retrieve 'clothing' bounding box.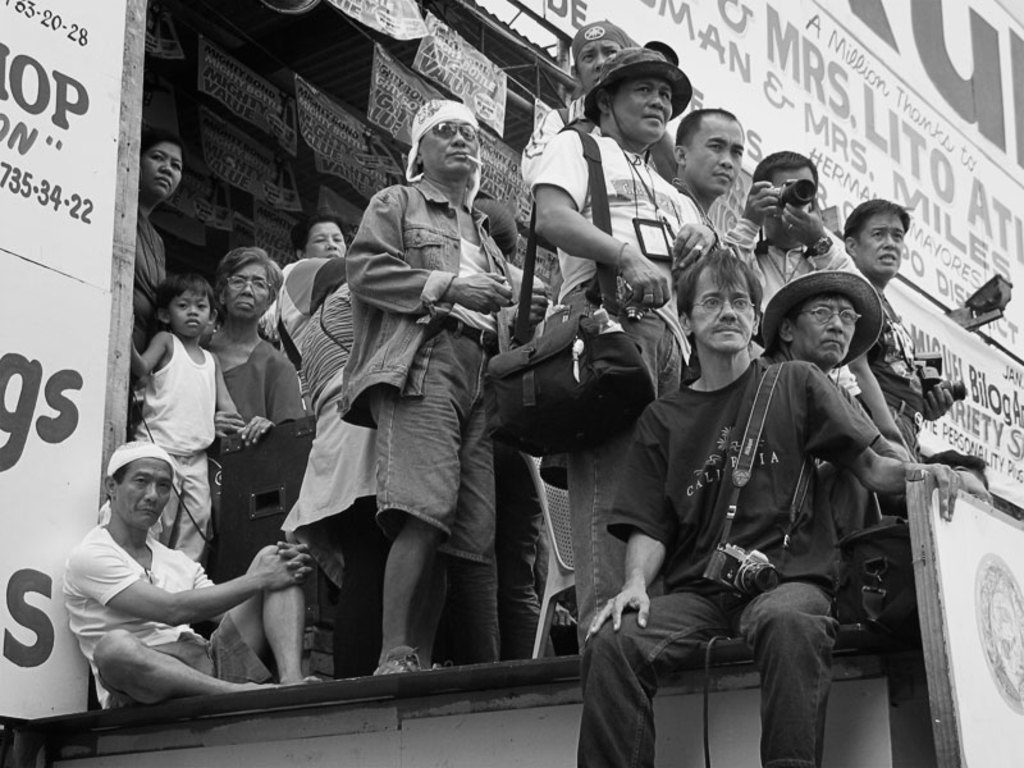
Bounding box: l=60, t=520, r=261, b=716.
